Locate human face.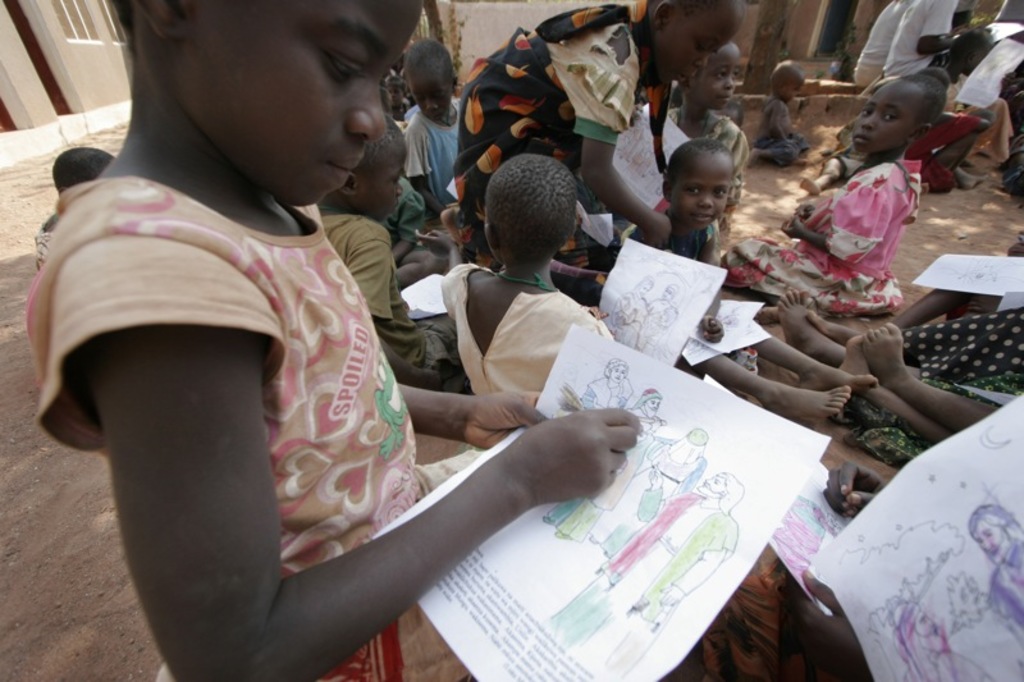
Bounding box: [left=643, top=283, right=650, bottom=294].
